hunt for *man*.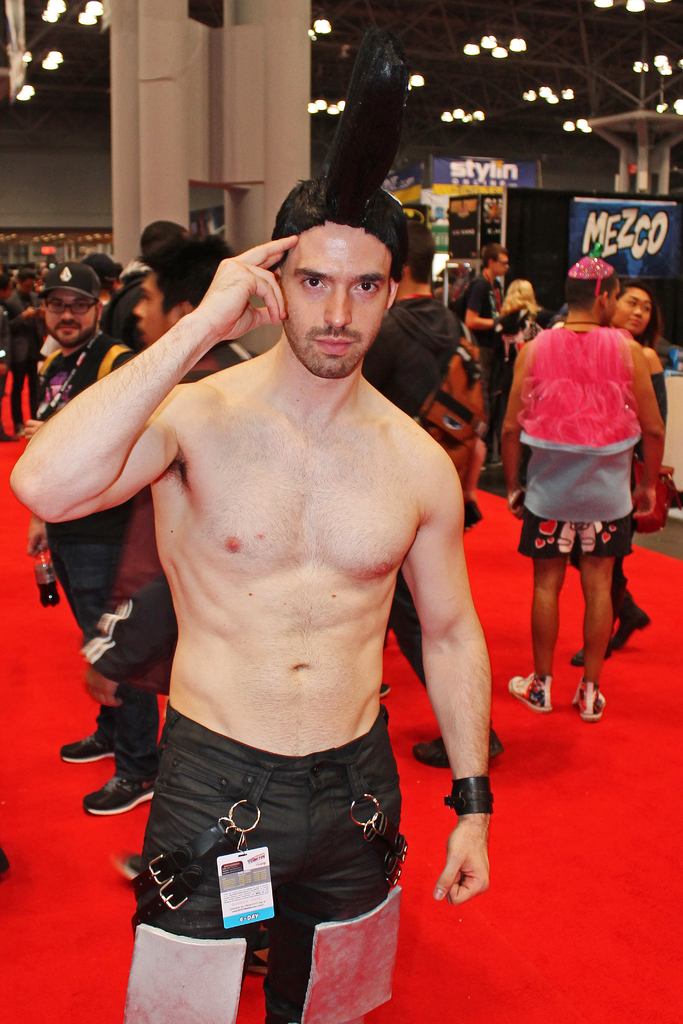
Hunted down at [x1=104, y1=217, x2=190, y2=361].
